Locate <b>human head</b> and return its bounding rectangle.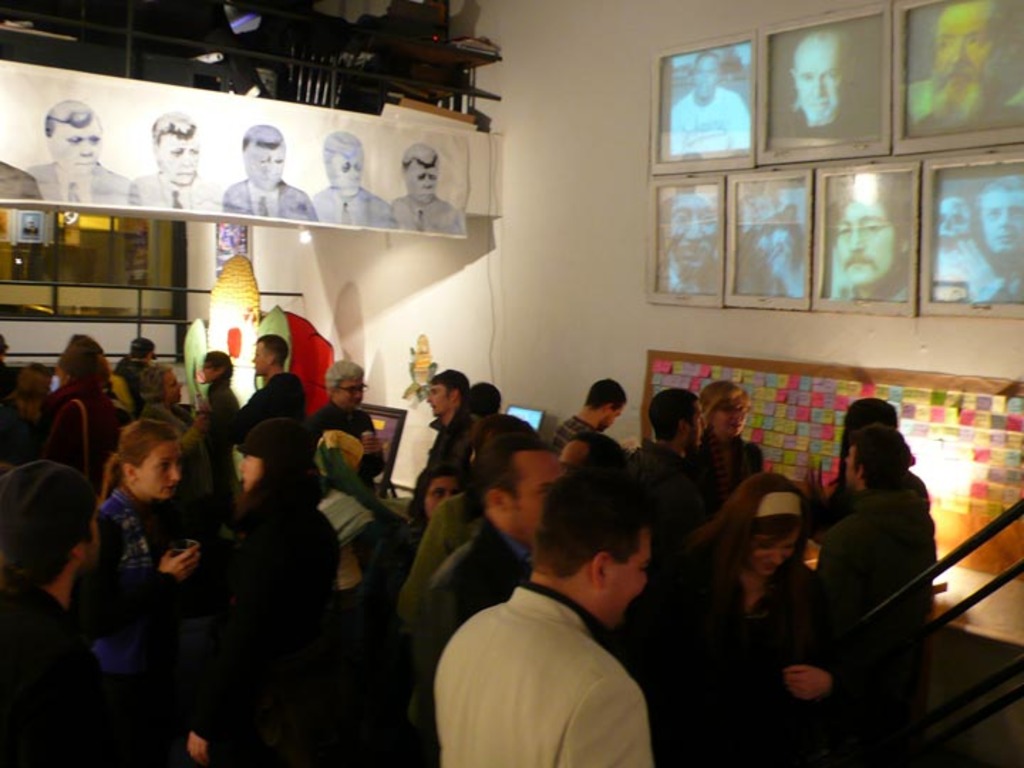
left=704, top=374, right=748, bottom=431.
